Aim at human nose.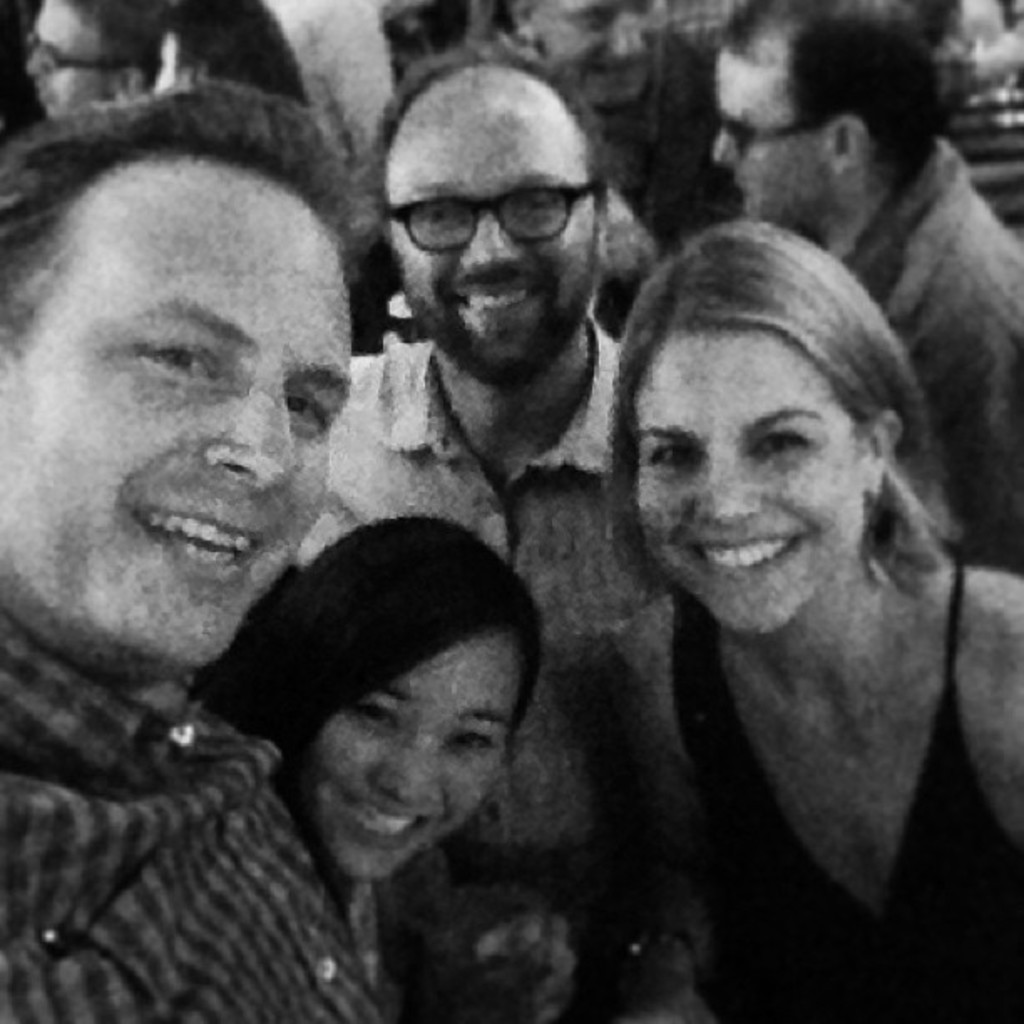
Aimed at x1=602, y1=17, x2=646, y2=60.
